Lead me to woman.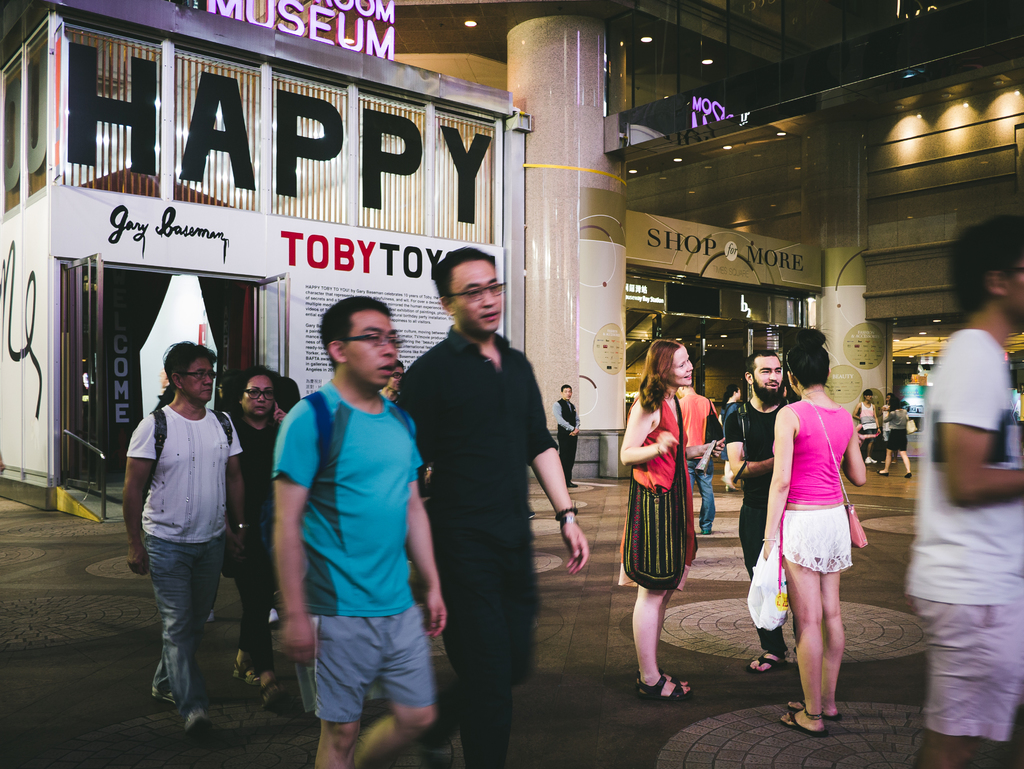
Lead to bbox=(753, 361, 858, 720).
